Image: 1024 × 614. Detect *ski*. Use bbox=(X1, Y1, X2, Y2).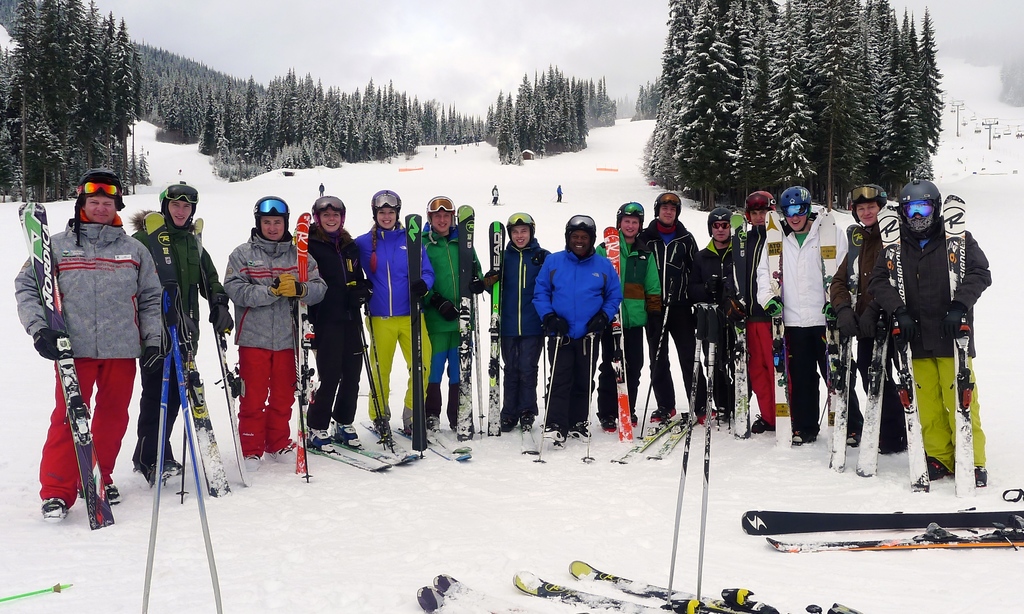
bbox=(566, 557, 792, 613).
